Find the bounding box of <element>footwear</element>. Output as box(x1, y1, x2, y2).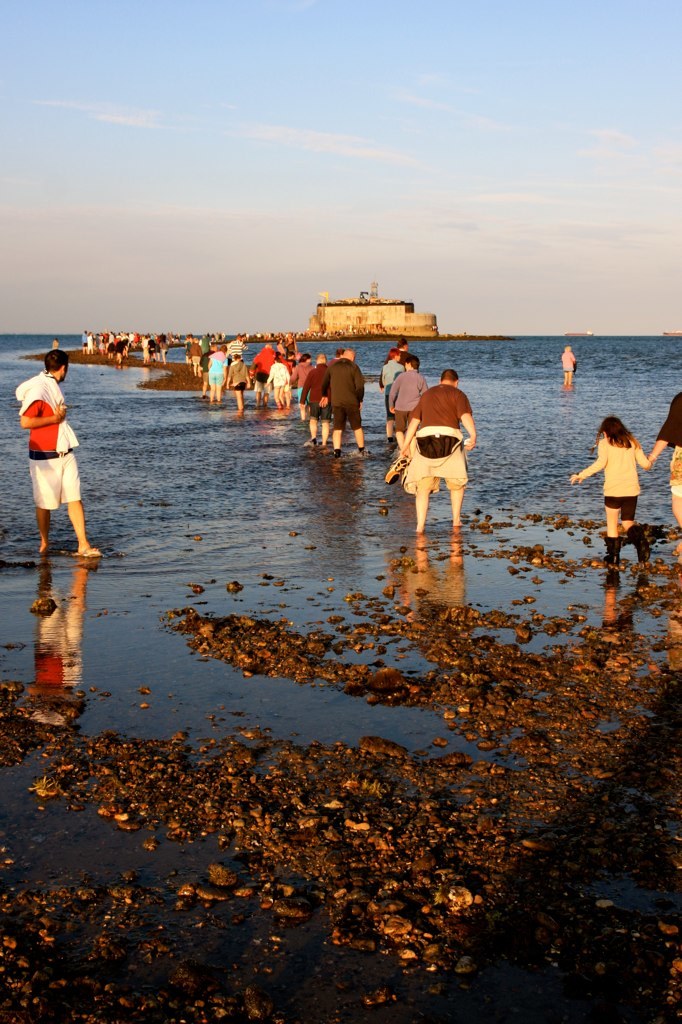
box(384, 454, 407, 481).
